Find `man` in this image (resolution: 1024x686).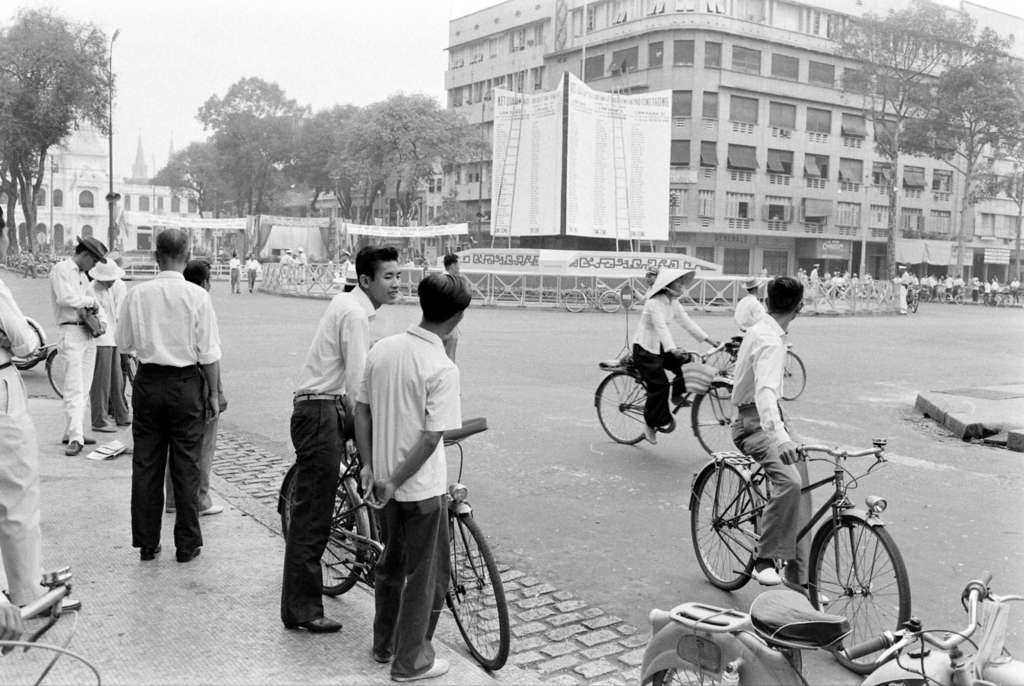
<box>732,275,765,340</box>.
